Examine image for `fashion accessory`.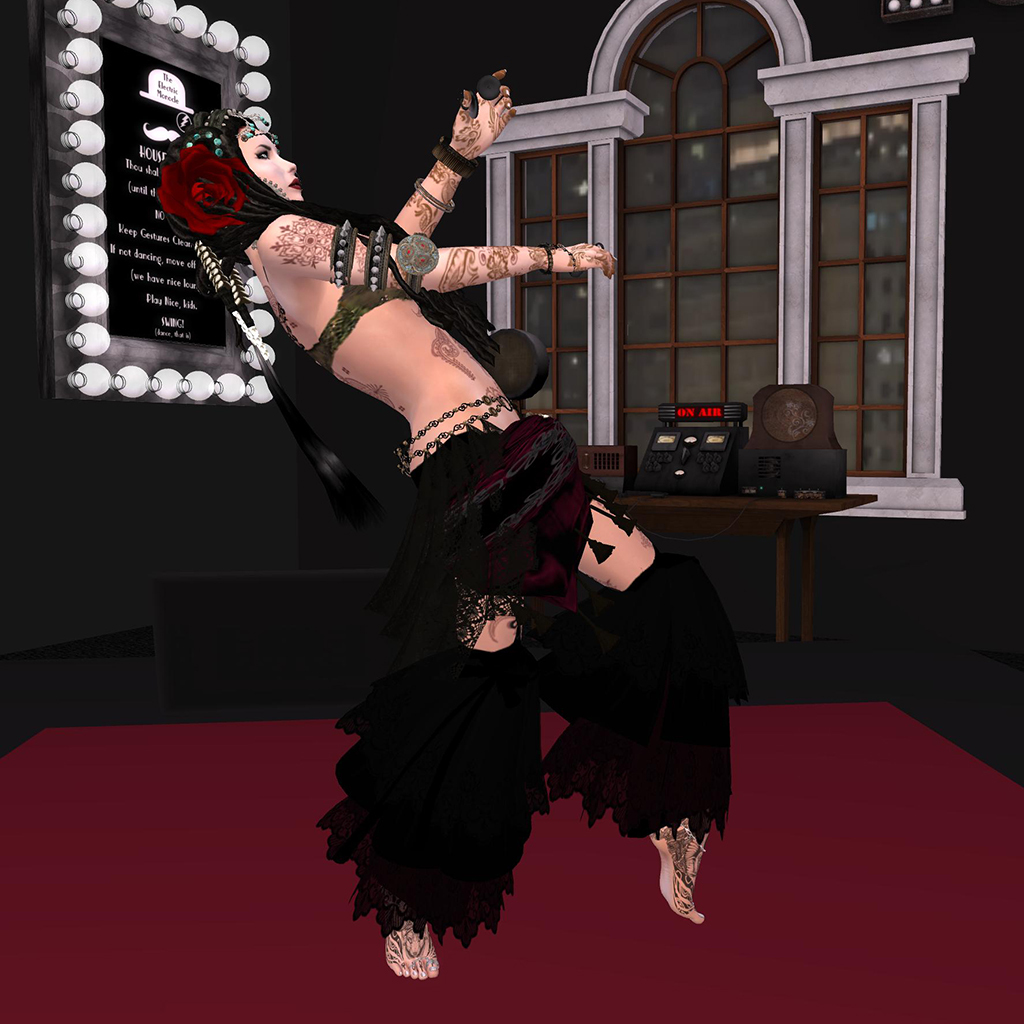
Examination result: 188/237/271/361.
